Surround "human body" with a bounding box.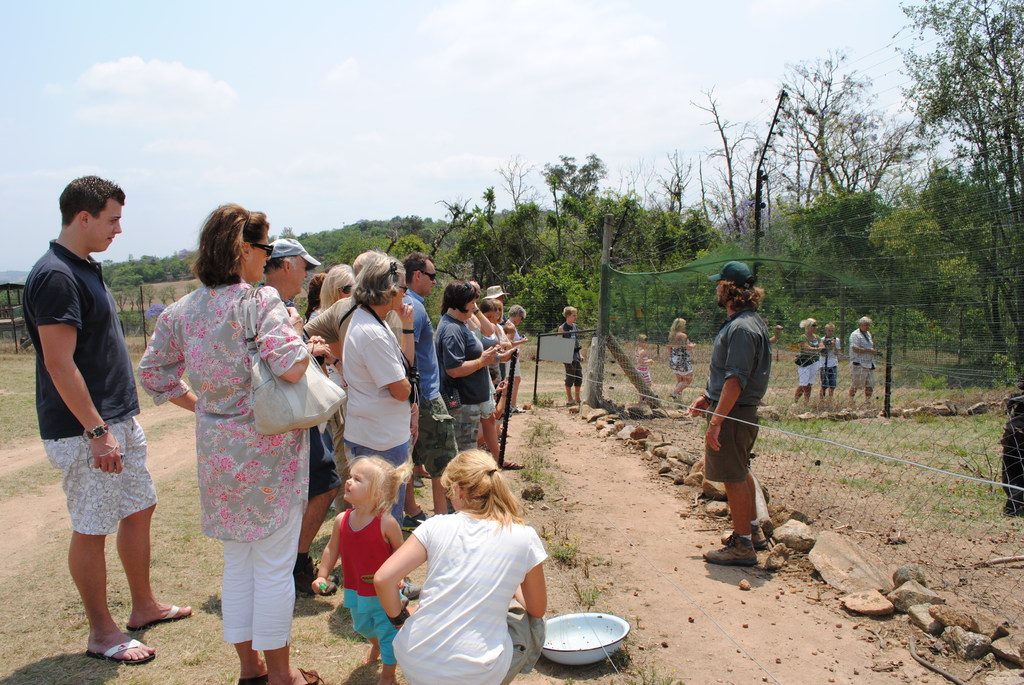
<region>671, 317, 694, 400</region>.
